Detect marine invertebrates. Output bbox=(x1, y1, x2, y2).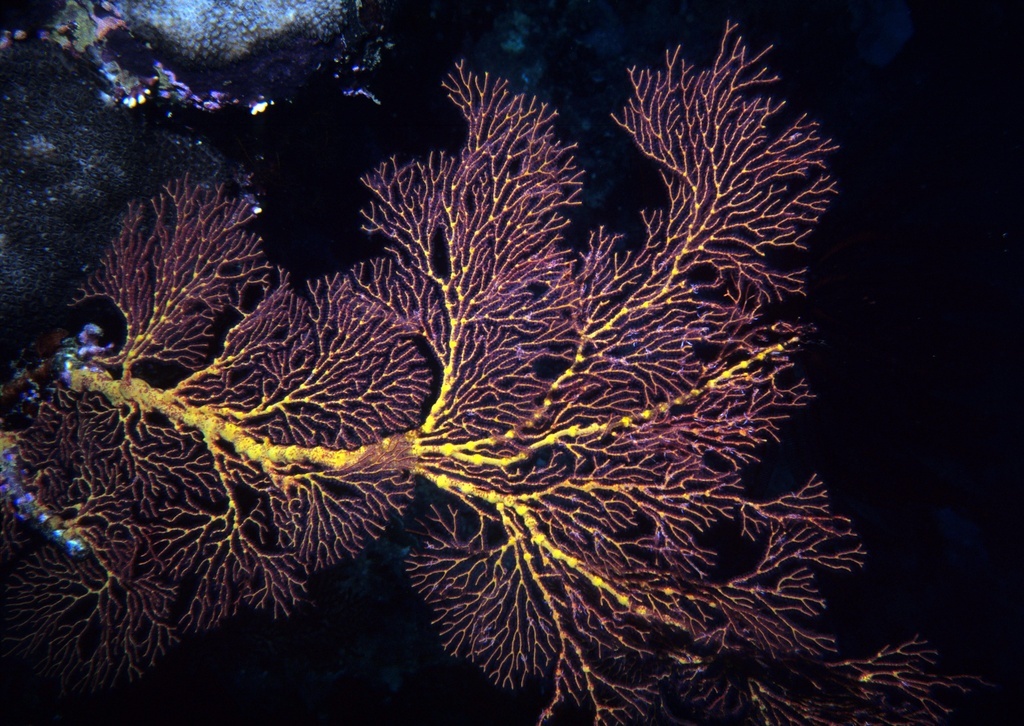
bbox=(73, 45, 853, 725).
